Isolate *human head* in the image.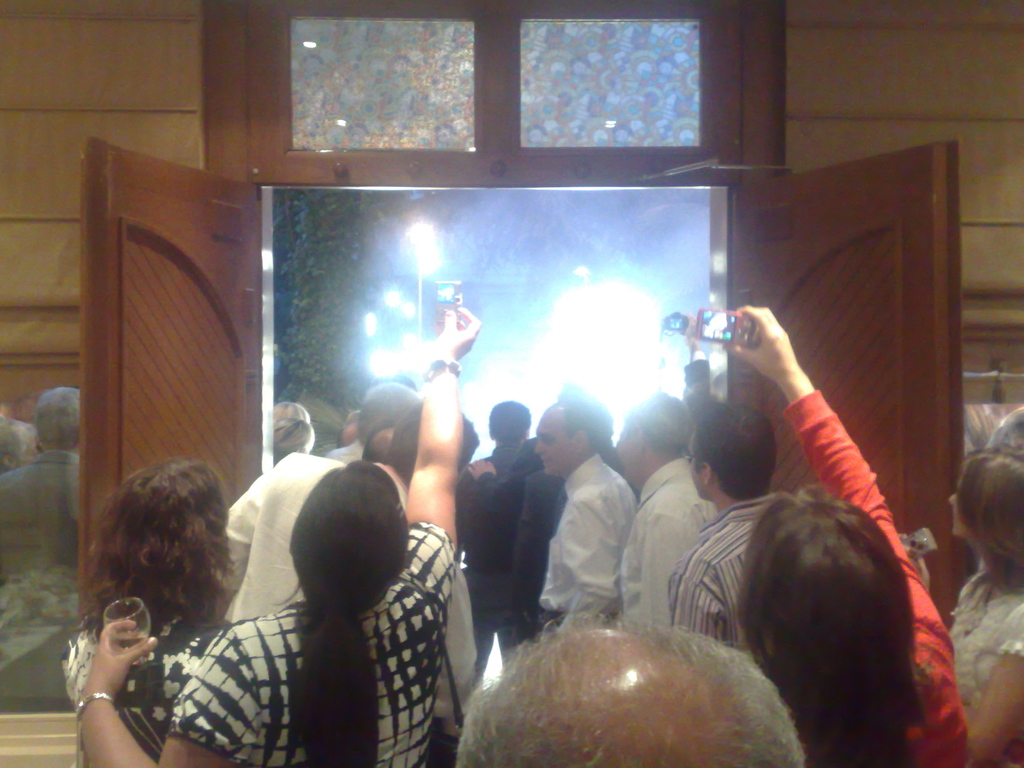
Isolated region: [x1=40, y1=387, x2=80, y2=454].
